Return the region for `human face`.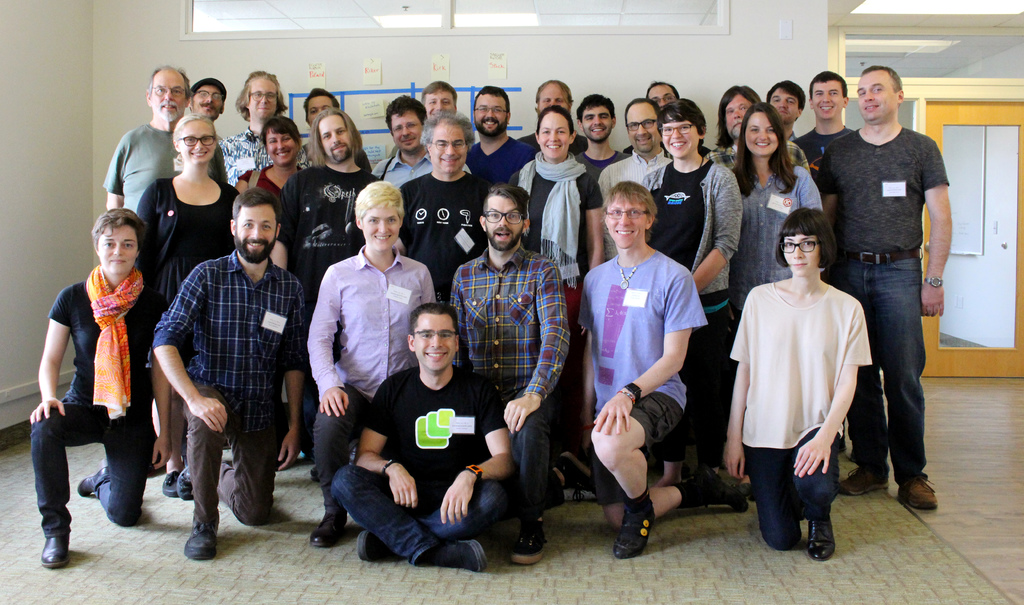
bbox(426, 117, 472, 175).
